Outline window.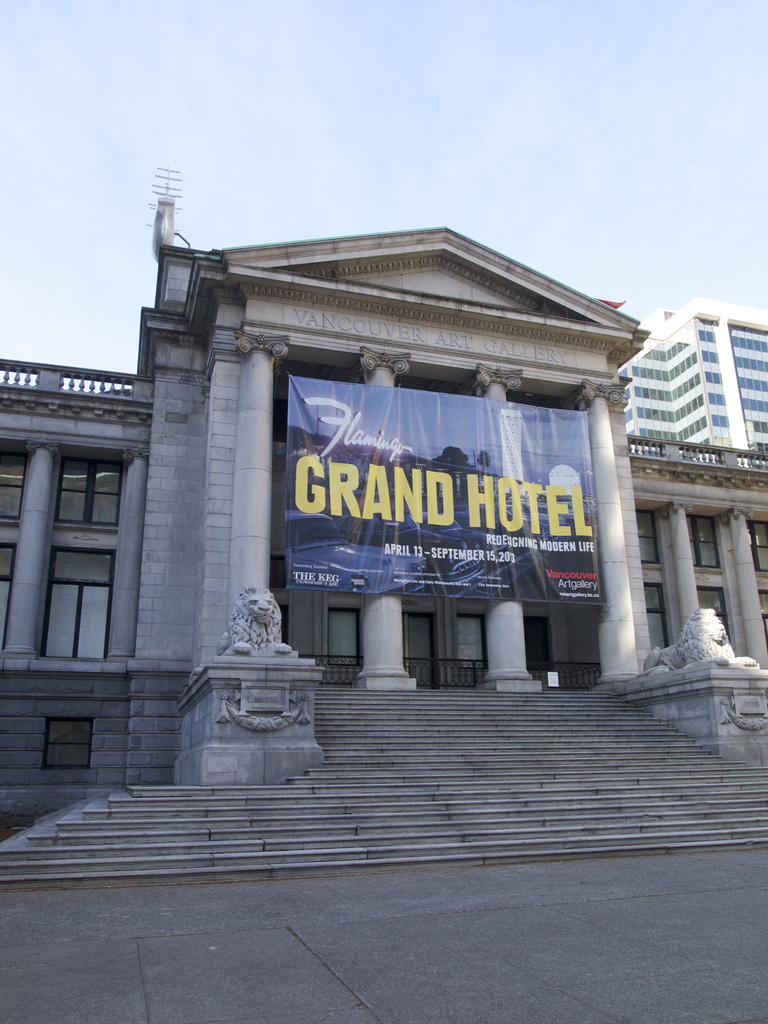
Outline: BBox(0, 447, 33, 529).
